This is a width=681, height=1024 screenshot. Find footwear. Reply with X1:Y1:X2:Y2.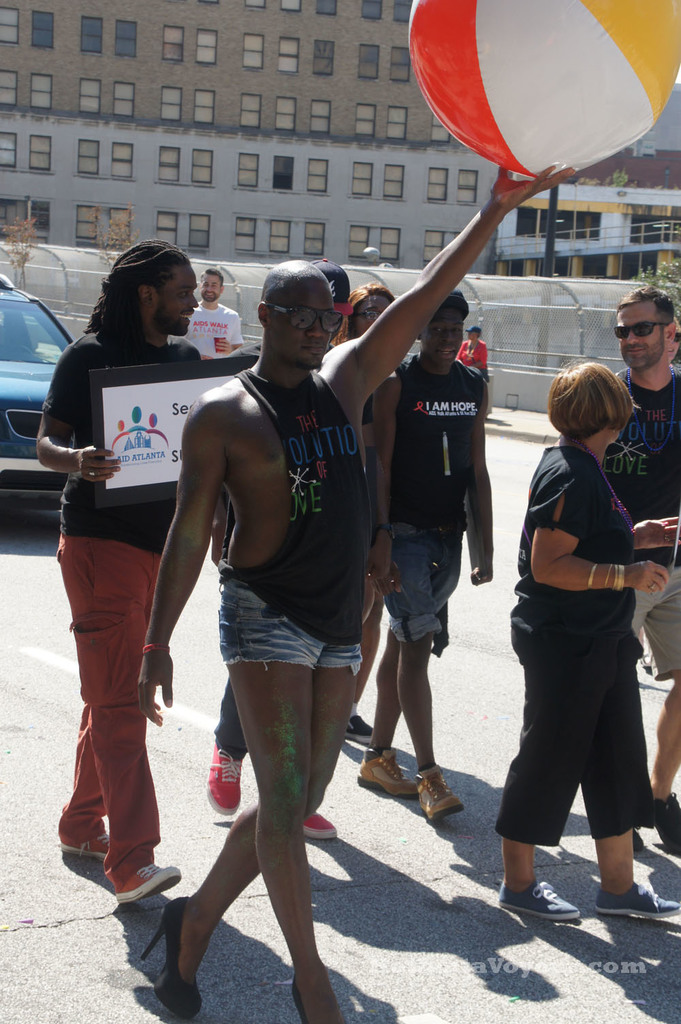
298:805:331:841.
